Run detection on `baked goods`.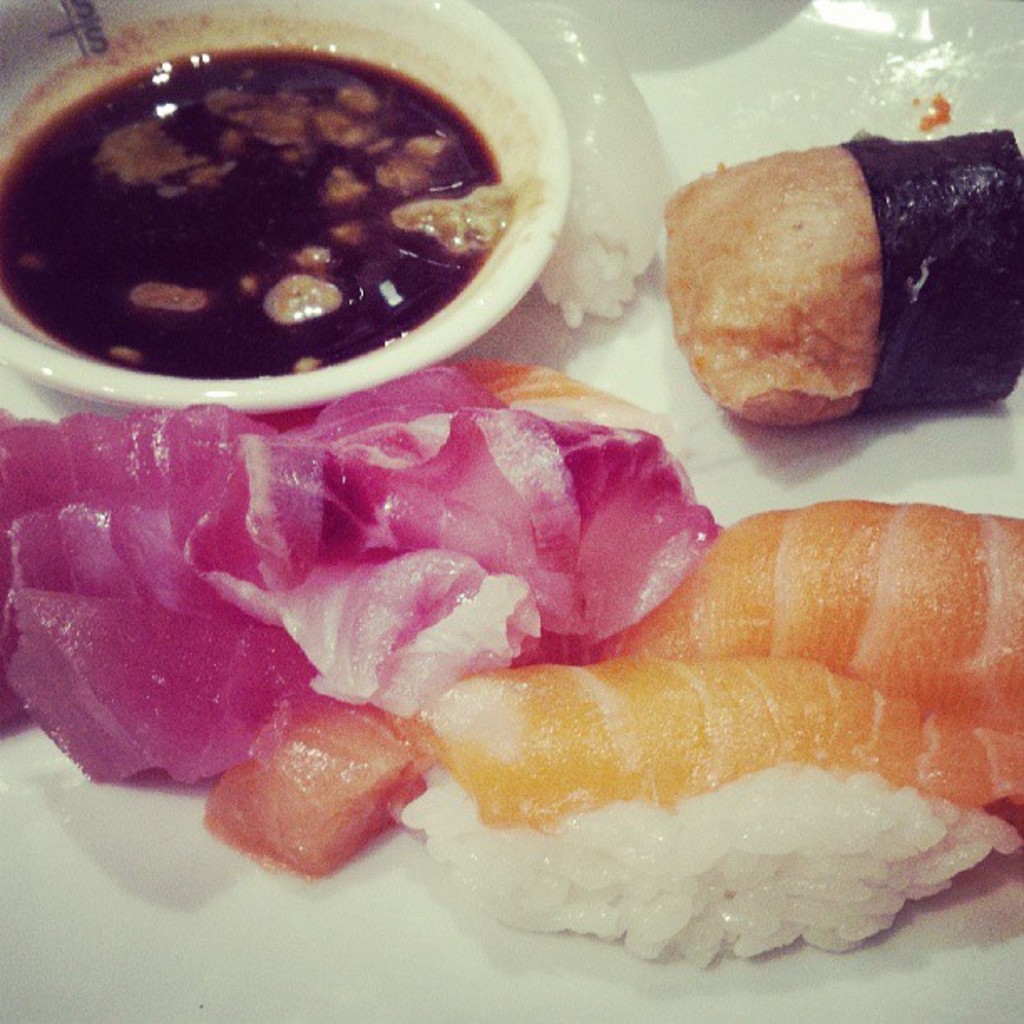
Result: BBox(455, 346, 674, 425).
